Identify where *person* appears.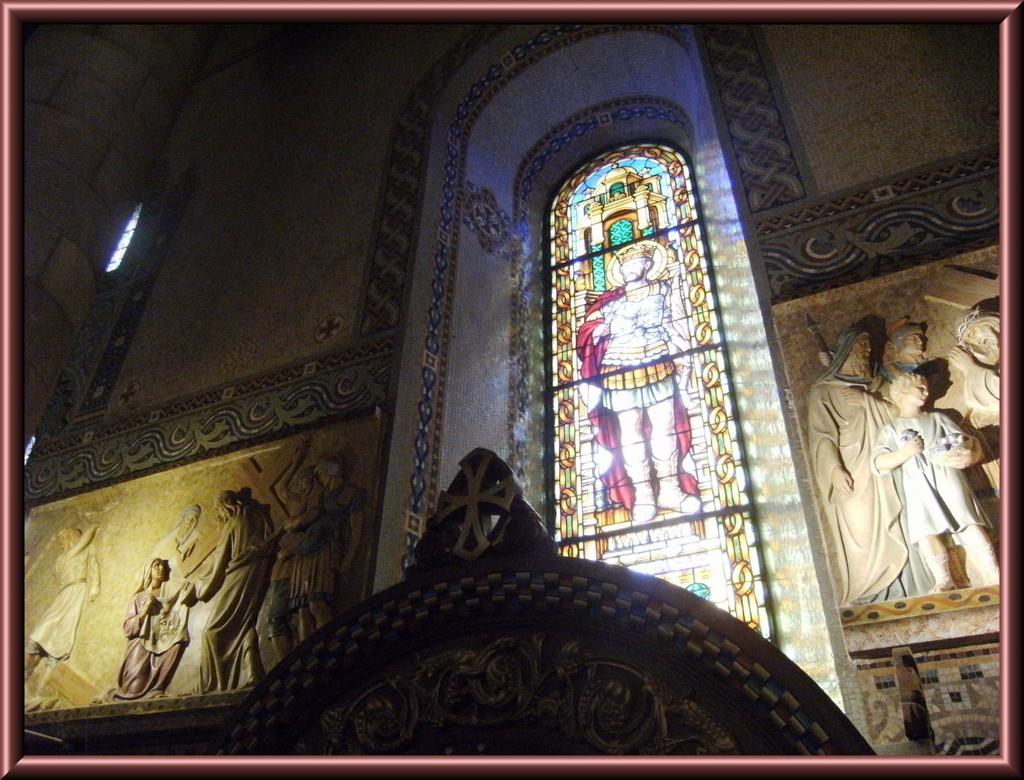
Appears at bbox(874, 362, 1008, 598).
